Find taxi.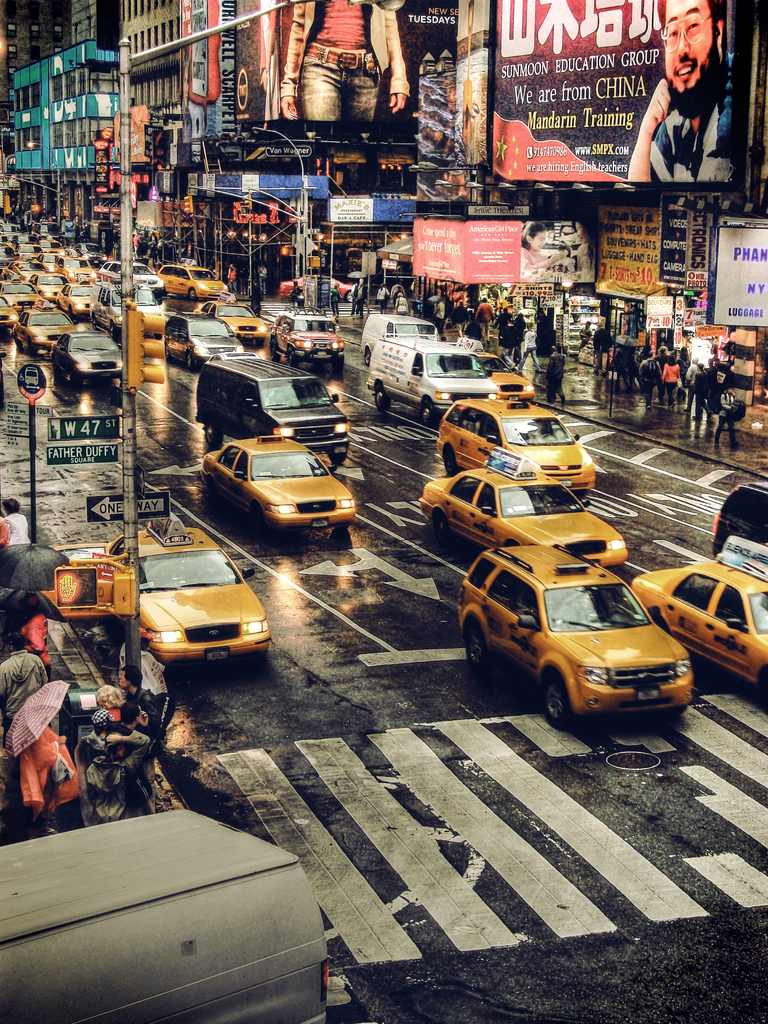
<region>17, 305, 78, 362</region>.
